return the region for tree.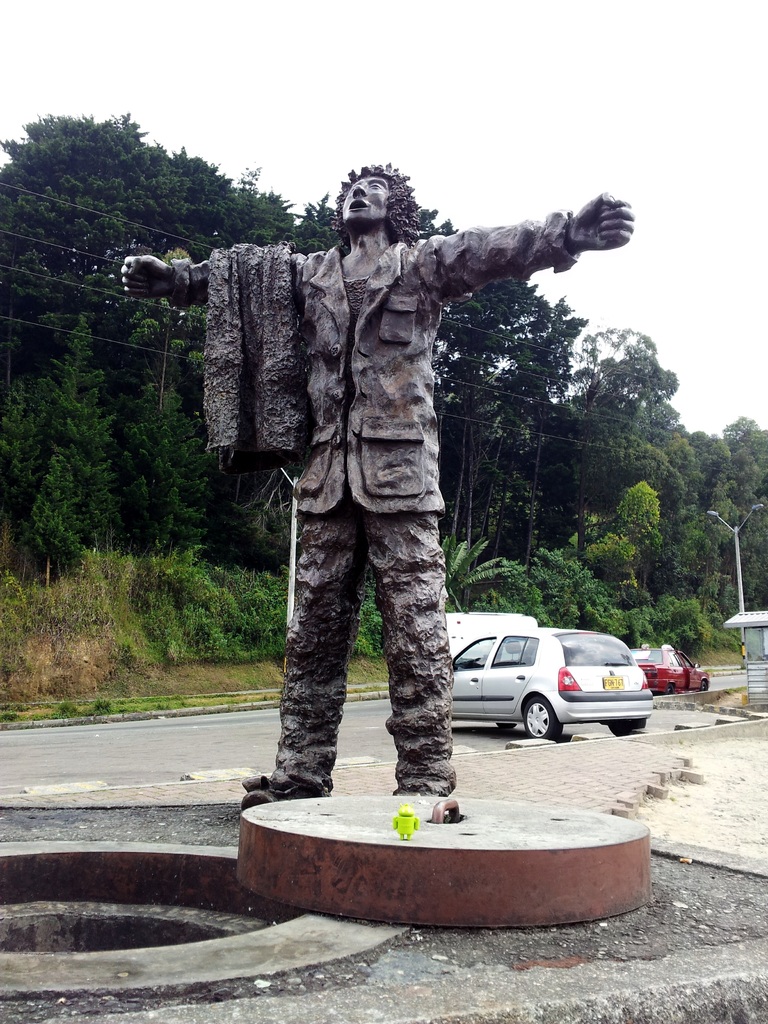
{"left": 180, "top": 166, "right": 298, "bottom": 251}.
